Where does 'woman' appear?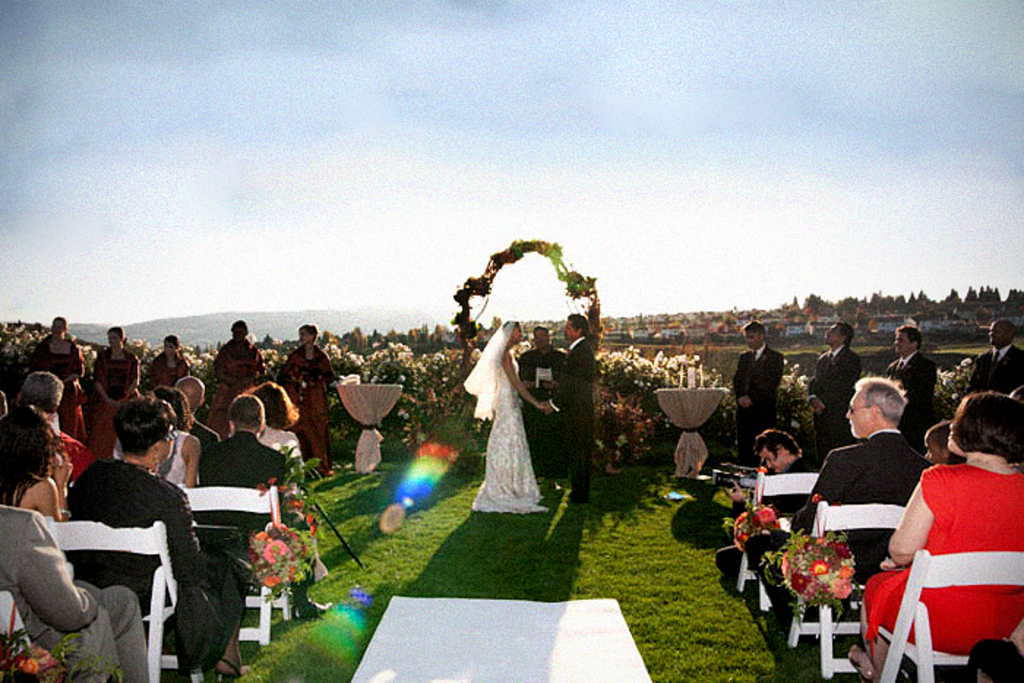
Appears at <bbox>69, 392, 257, 682</bbox>.
